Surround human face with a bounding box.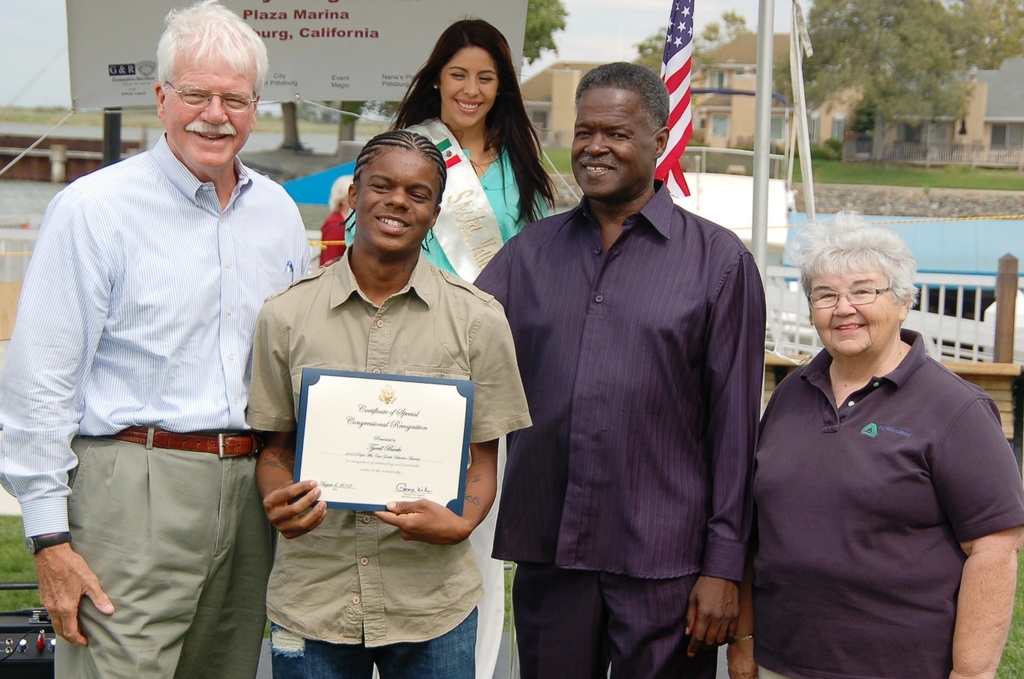
locate(570, 90, 653, 198).
